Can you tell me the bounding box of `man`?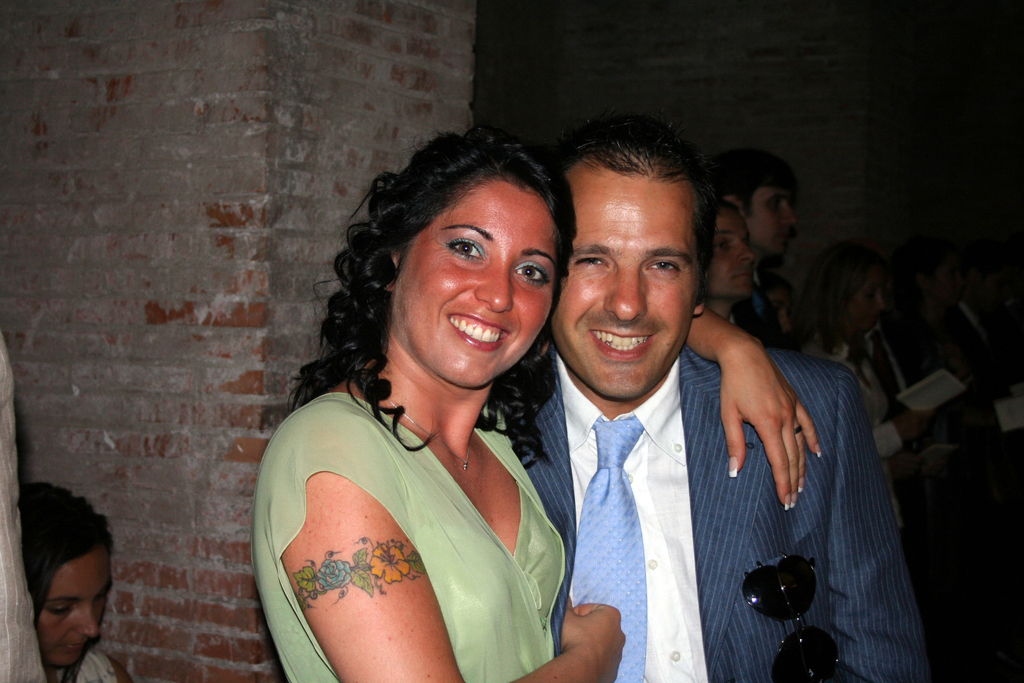
pyautogui.locateOnScreen(705, 152, 798, 267).
